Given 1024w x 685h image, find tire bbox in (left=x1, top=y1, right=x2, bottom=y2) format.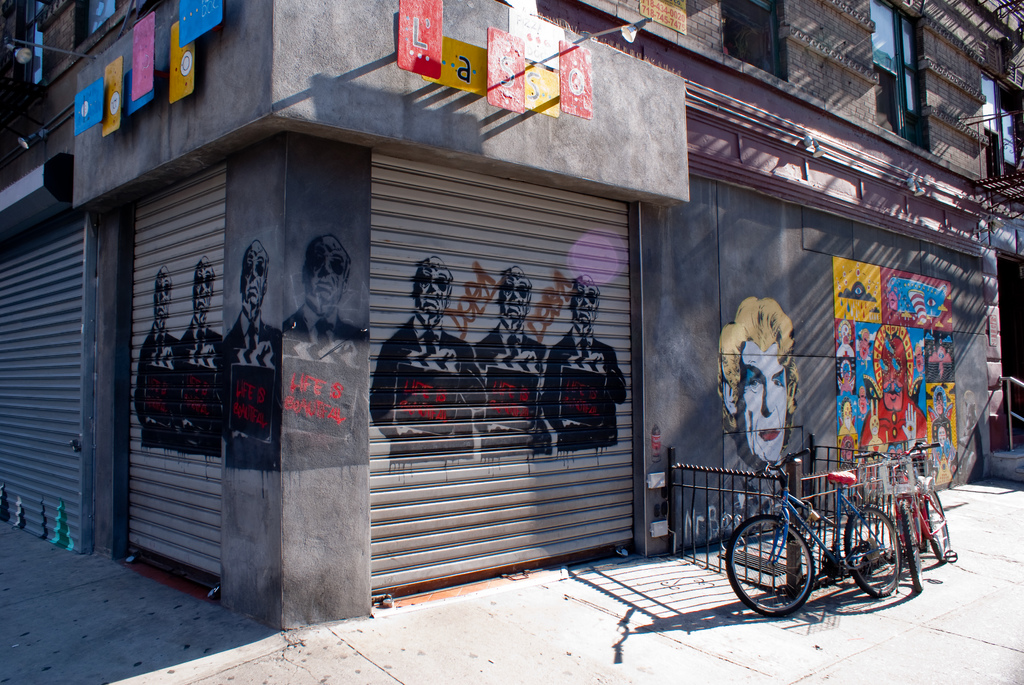
(left=926, top=490, right=952, bottom=561).
